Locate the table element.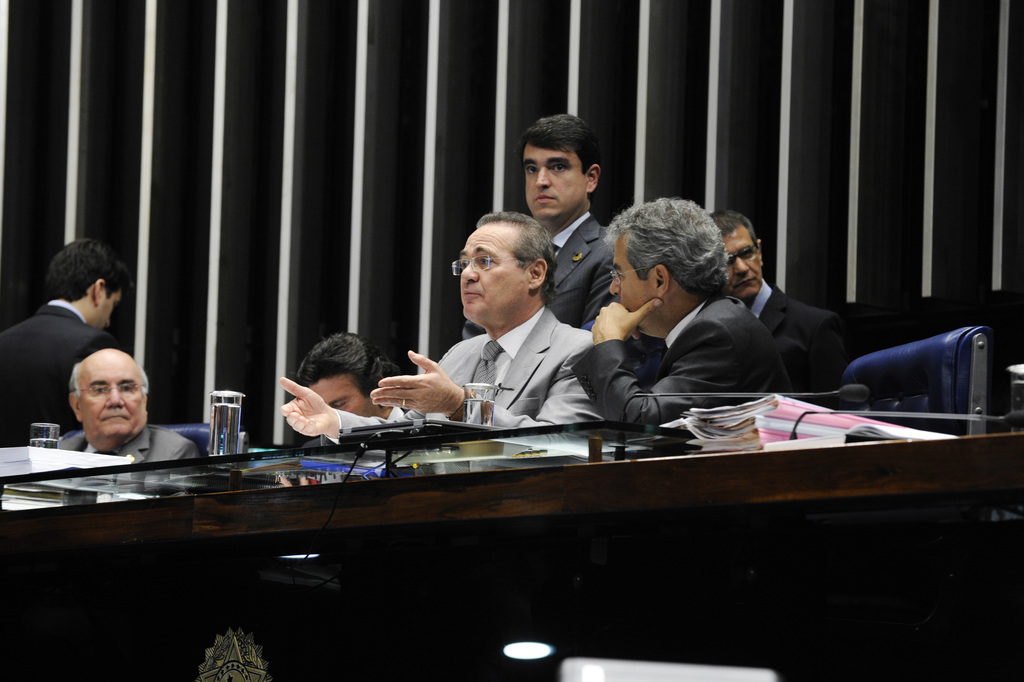
Element bbox: x1=0, y1=359, x2=1023, y2=681.
